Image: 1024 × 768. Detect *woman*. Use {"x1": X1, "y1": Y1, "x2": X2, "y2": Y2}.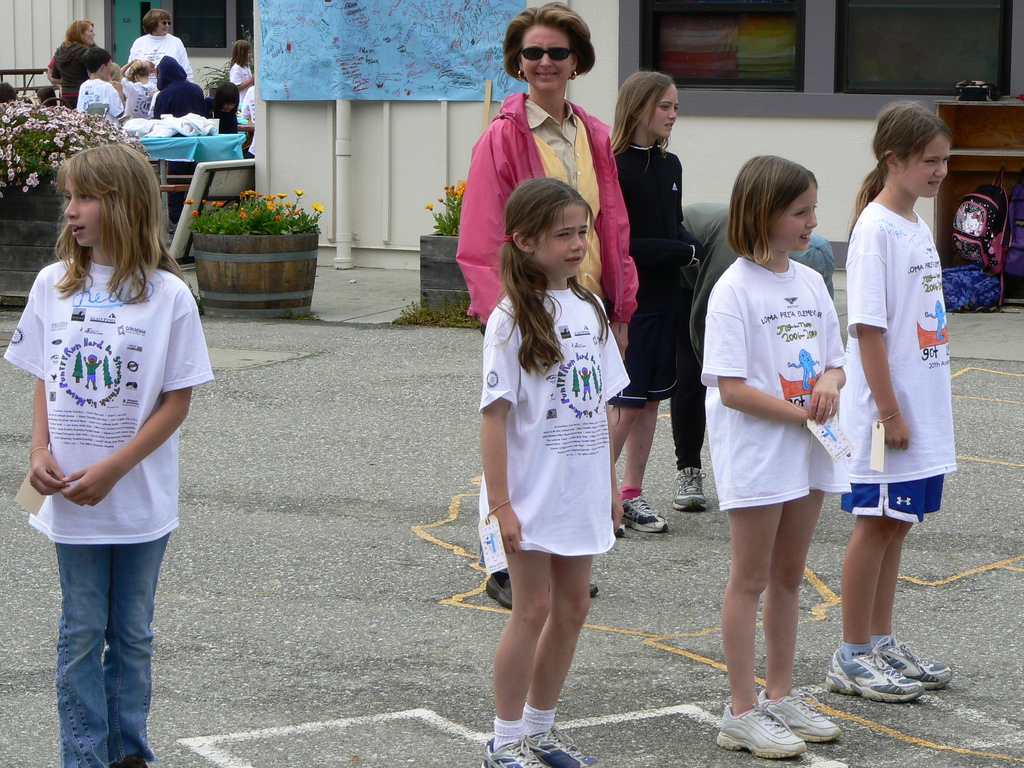
{"x1": 50, "y1": 20, "x2": 121, "y2": 110}.
